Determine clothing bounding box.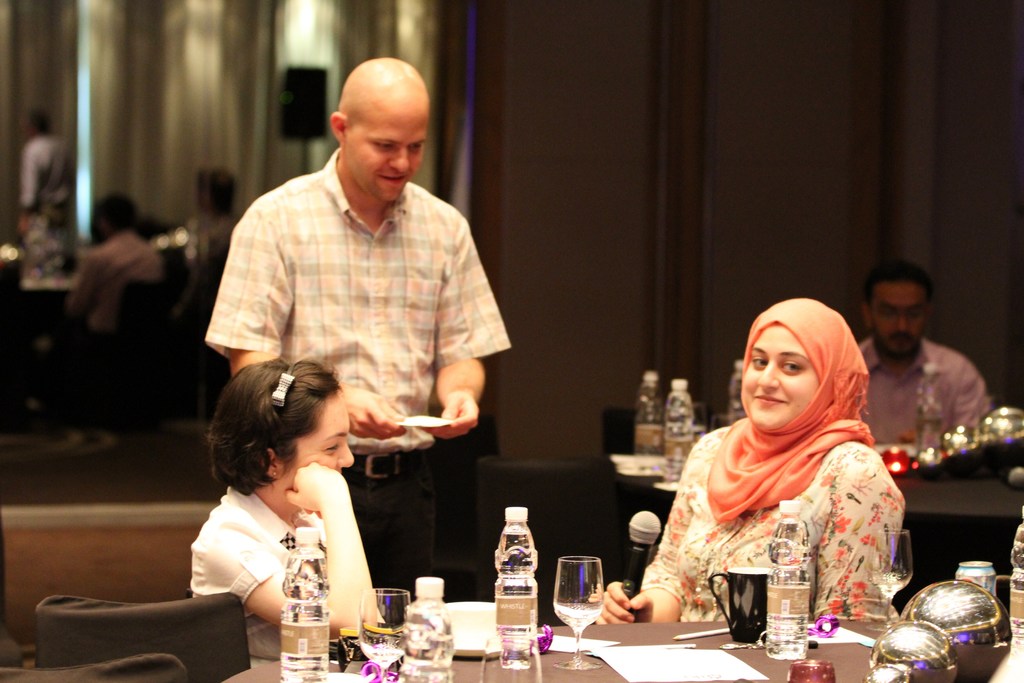
Determined: {"left": 644, "top": 391, "right": 916, "bottom": 639}.
